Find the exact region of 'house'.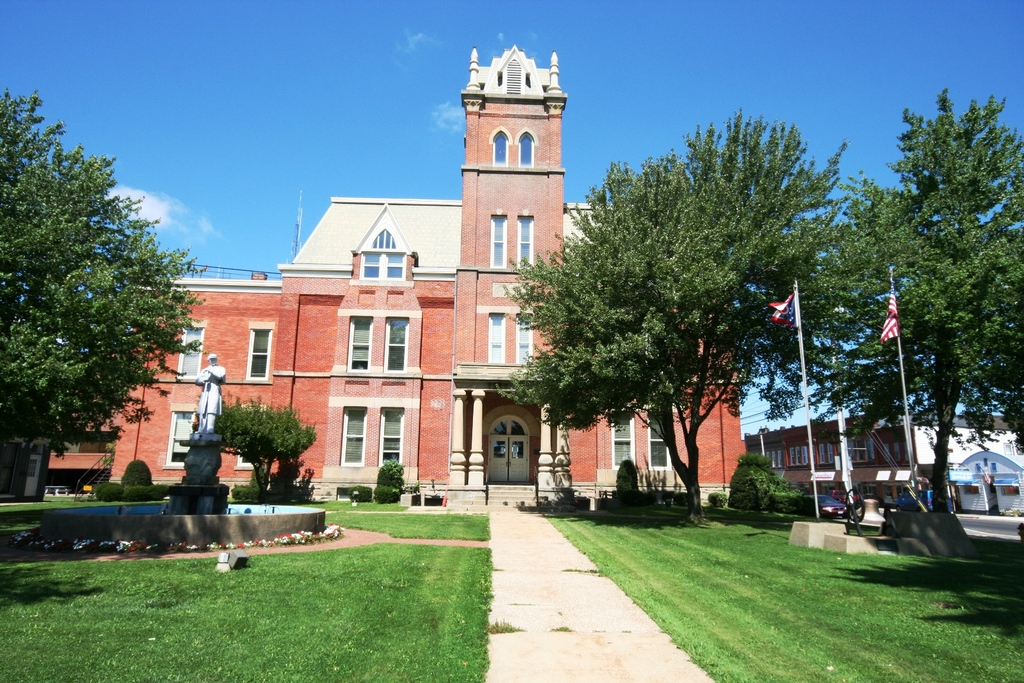
Exact region: 741/403/1020/522.
